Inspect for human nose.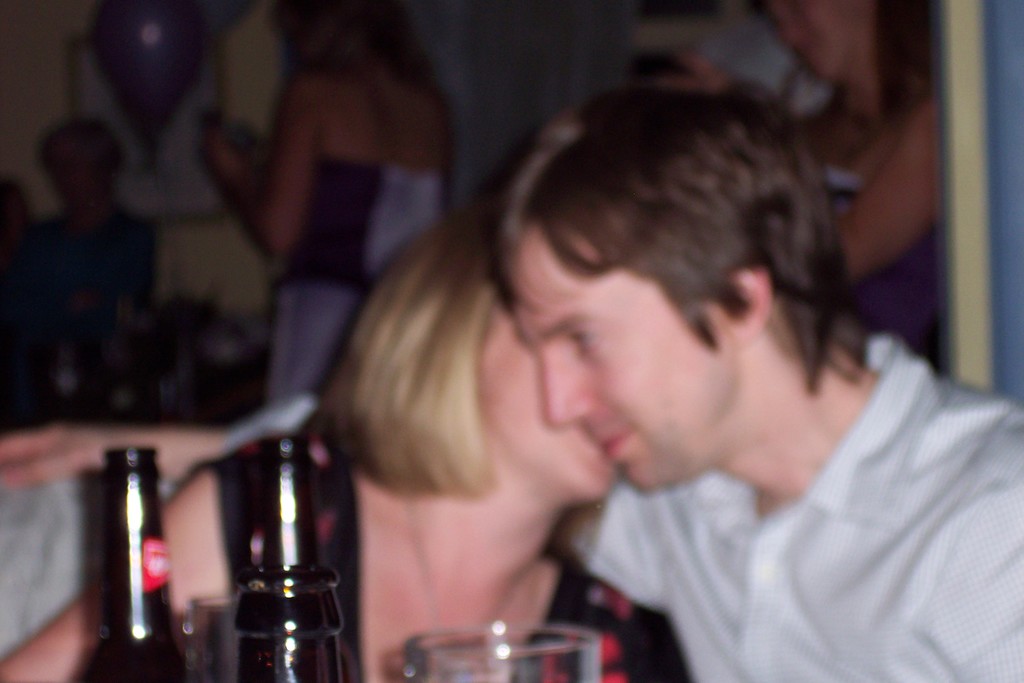
Inspection: left=544, top=354, right=598, bottom=422.
